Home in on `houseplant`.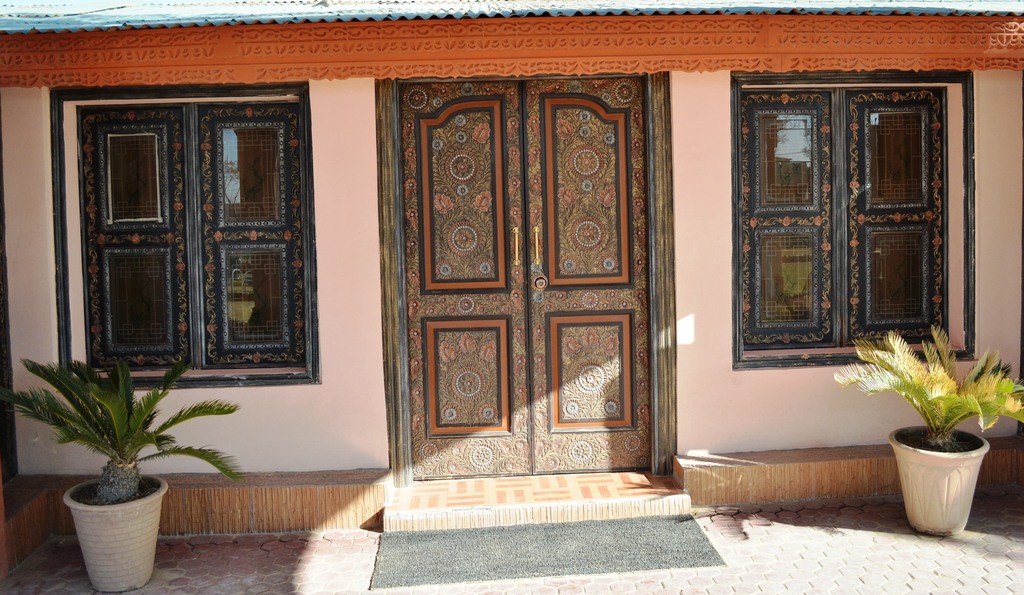
Homed in at bbox=[831, 321, 1023, 544].
